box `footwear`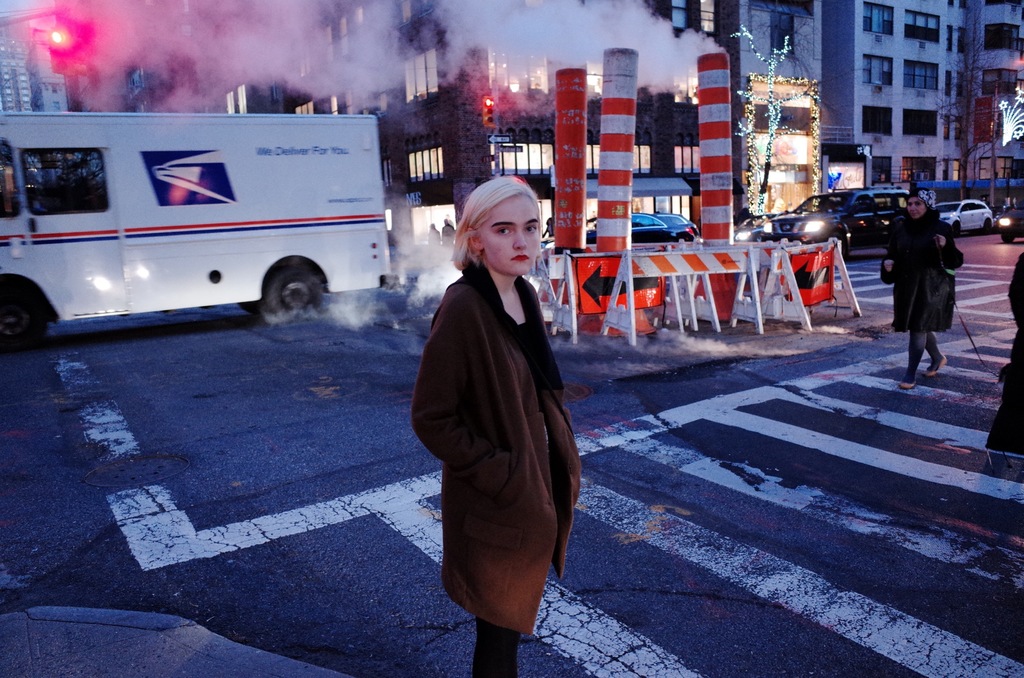
927,355,948,377
